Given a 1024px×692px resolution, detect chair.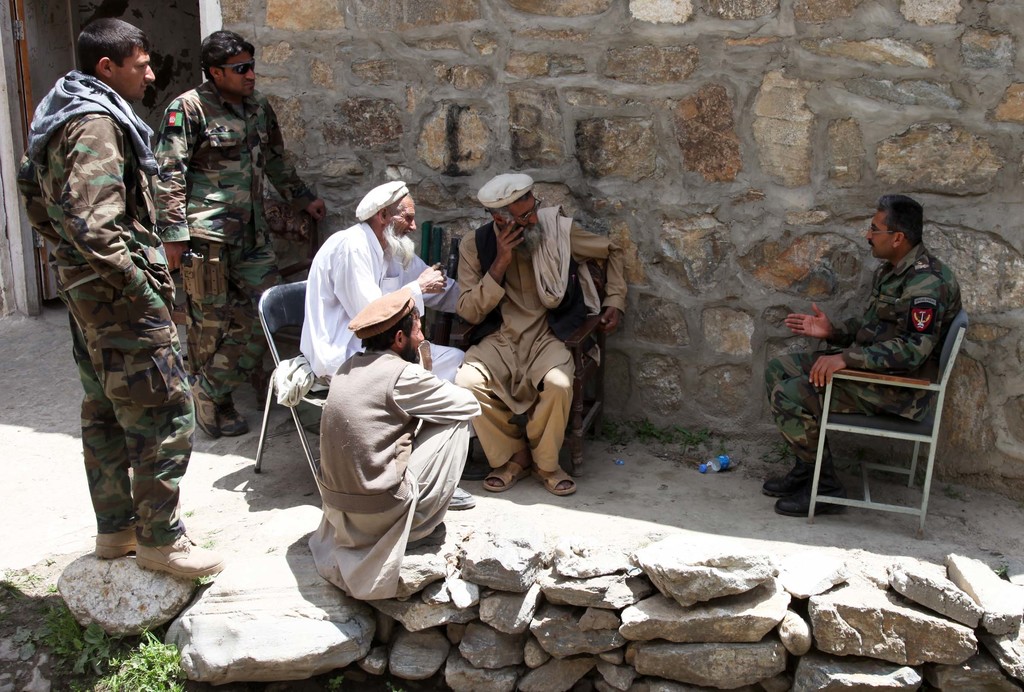
detection(255, 281, 330, 497).
